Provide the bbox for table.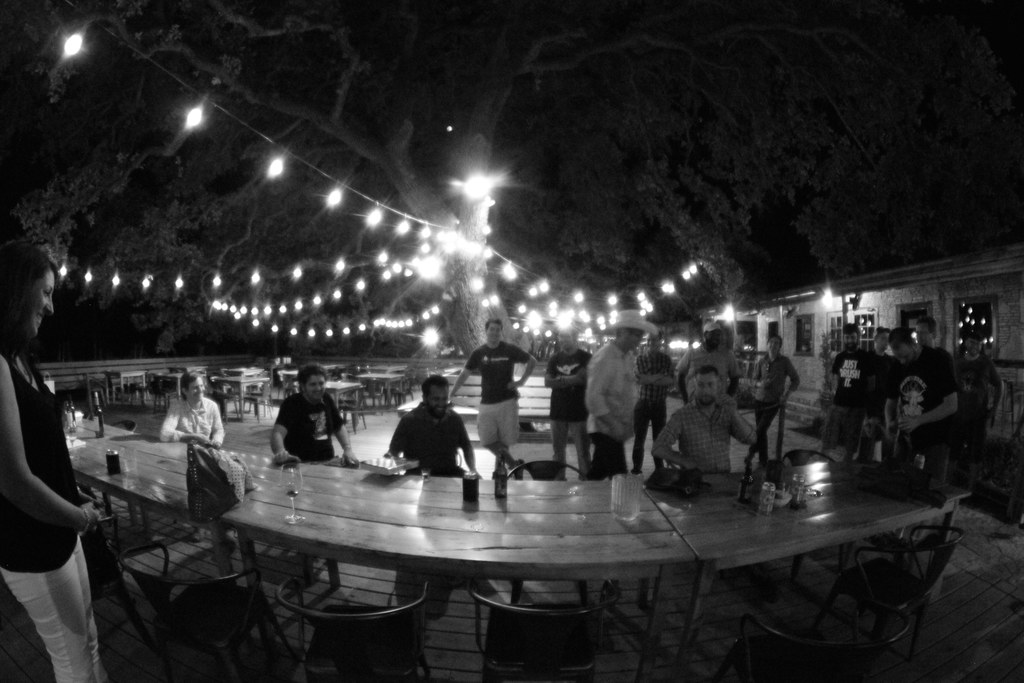
(x1=152, y1=372, x2=184, y2=400).
